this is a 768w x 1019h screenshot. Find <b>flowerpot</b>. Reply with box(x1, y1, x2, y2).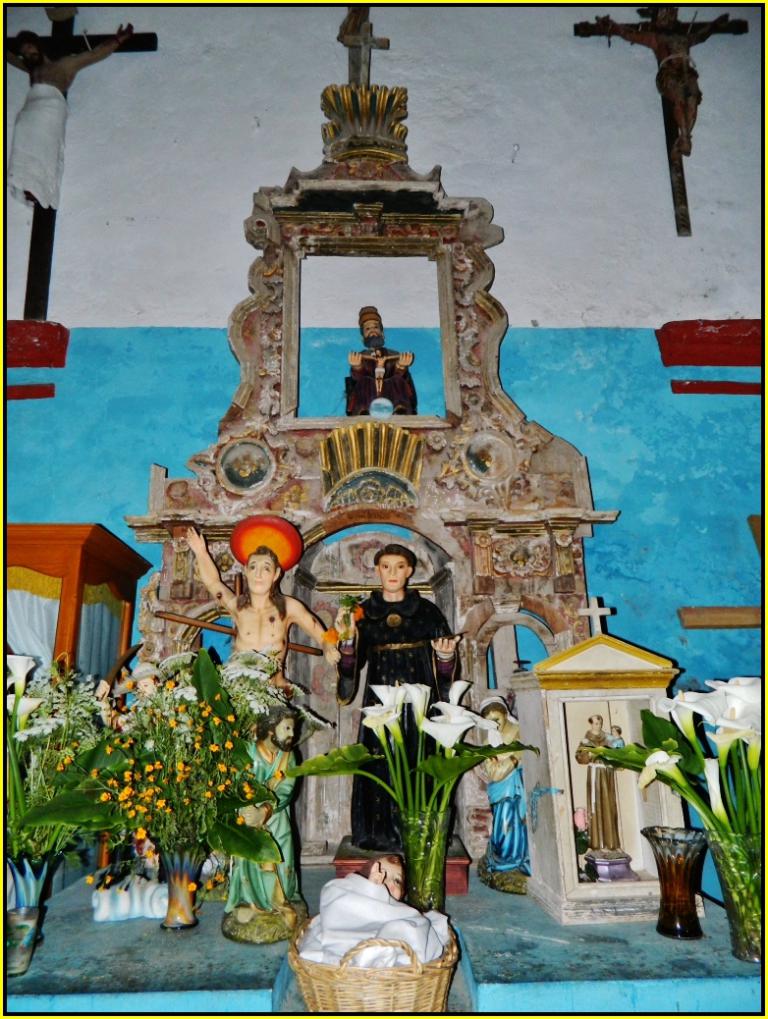
box(706, 829, 763, 963).
